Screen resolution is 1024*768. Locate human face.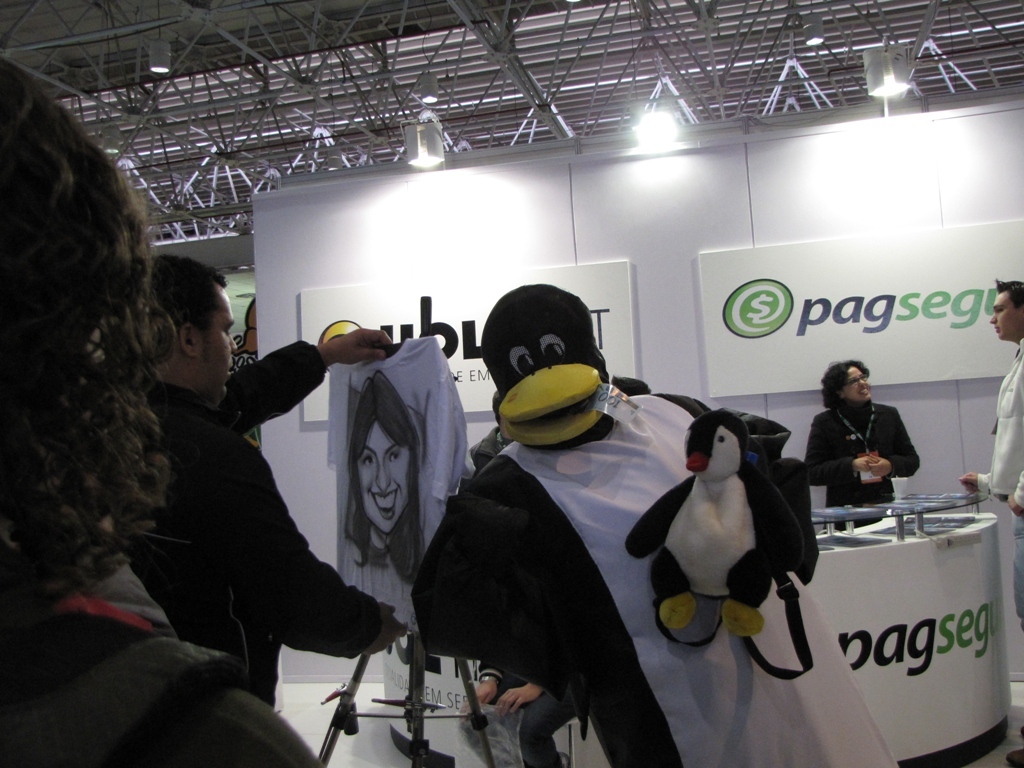
bbox(988, 290, 1016, 337).
